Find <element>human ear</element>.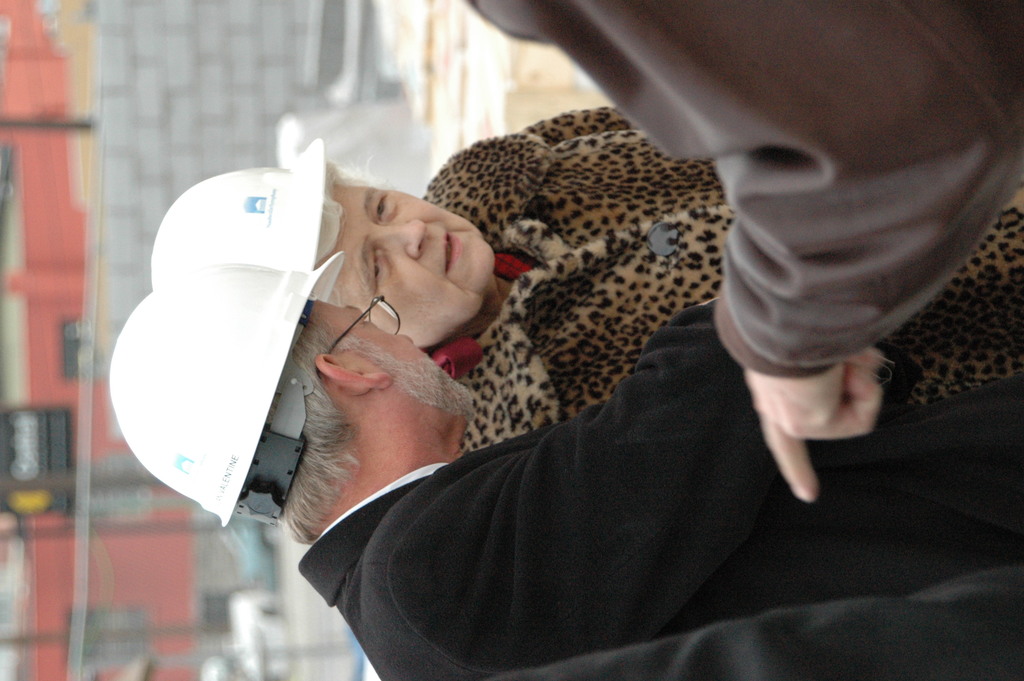
select_region(314, 355, 394, 397).
